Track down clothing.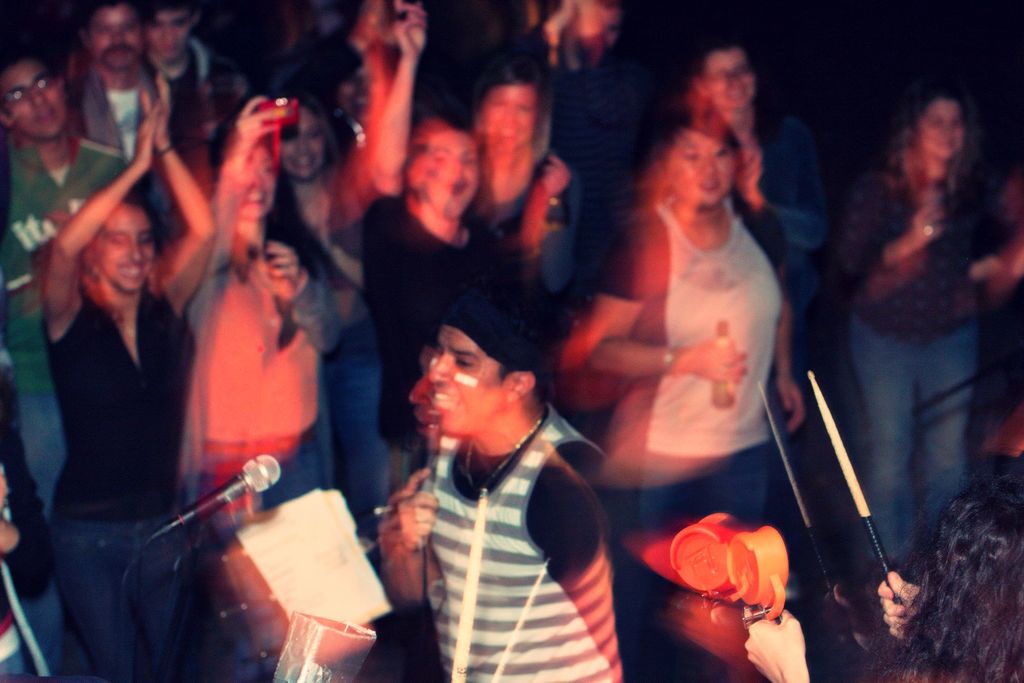
Tracked to l=0, t=136, r=144, b=361.
